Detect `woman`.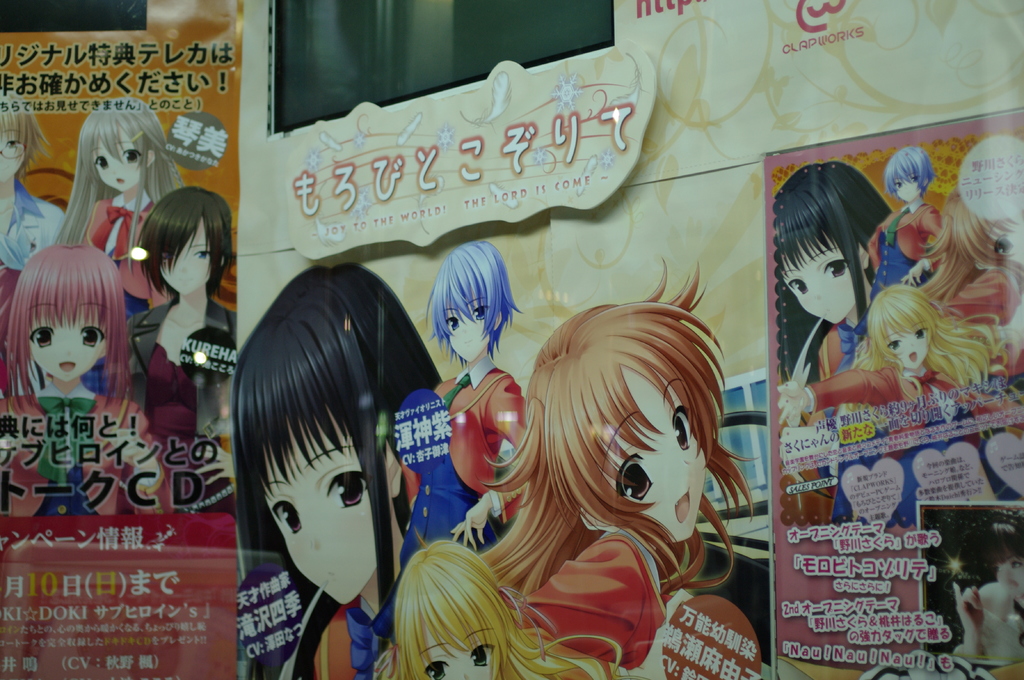
Detected at Rect(45, 94, 189, 397).
